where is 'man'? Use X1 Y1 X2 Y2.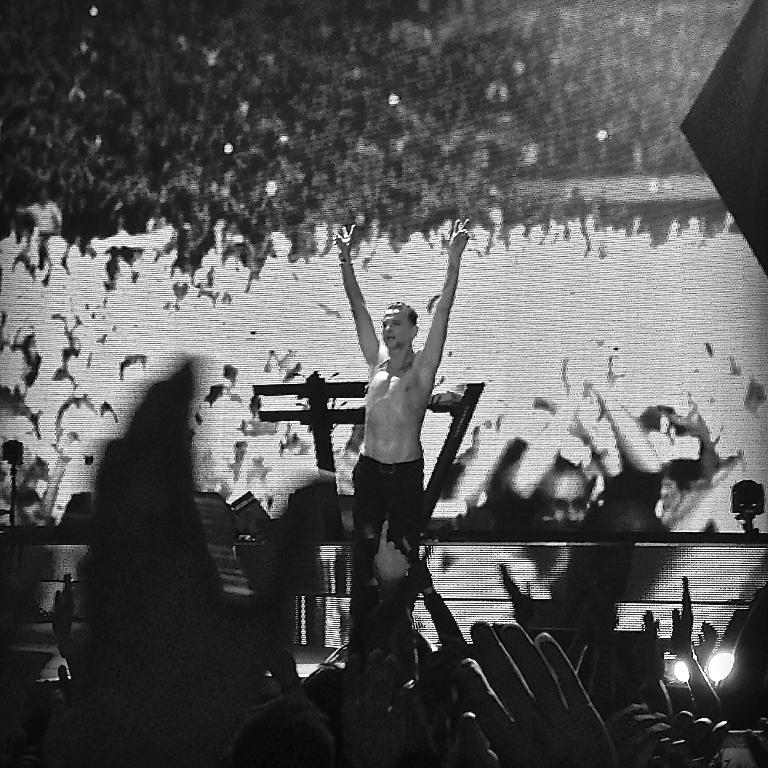
331 221 473 667.
